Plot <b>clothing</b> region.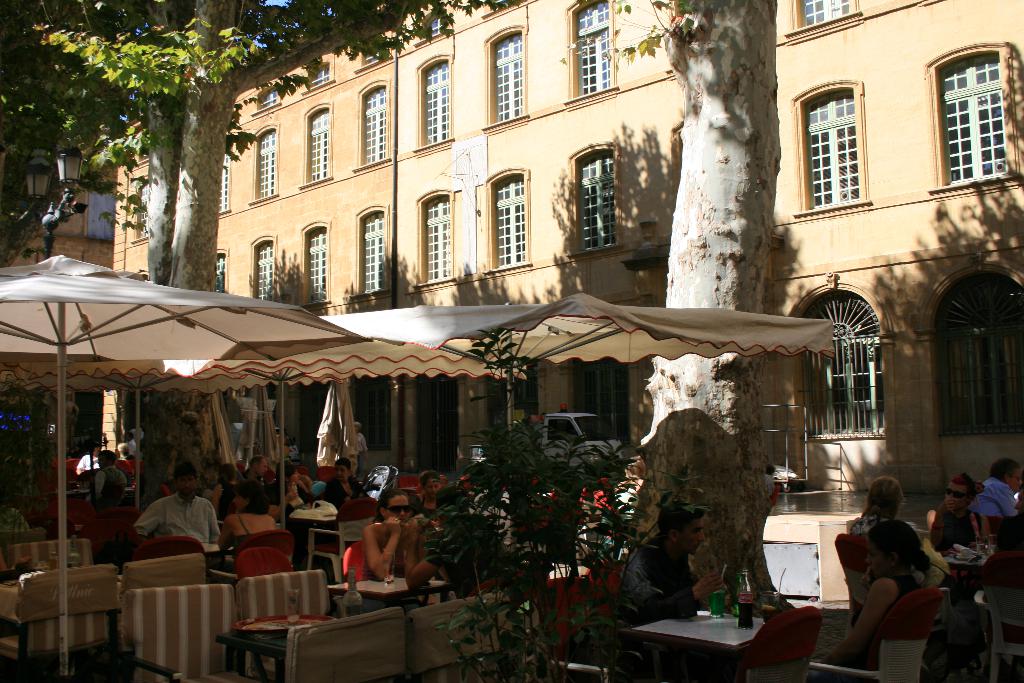
Plotted at [x1=609, y1=475, x2=641, y2=524].
